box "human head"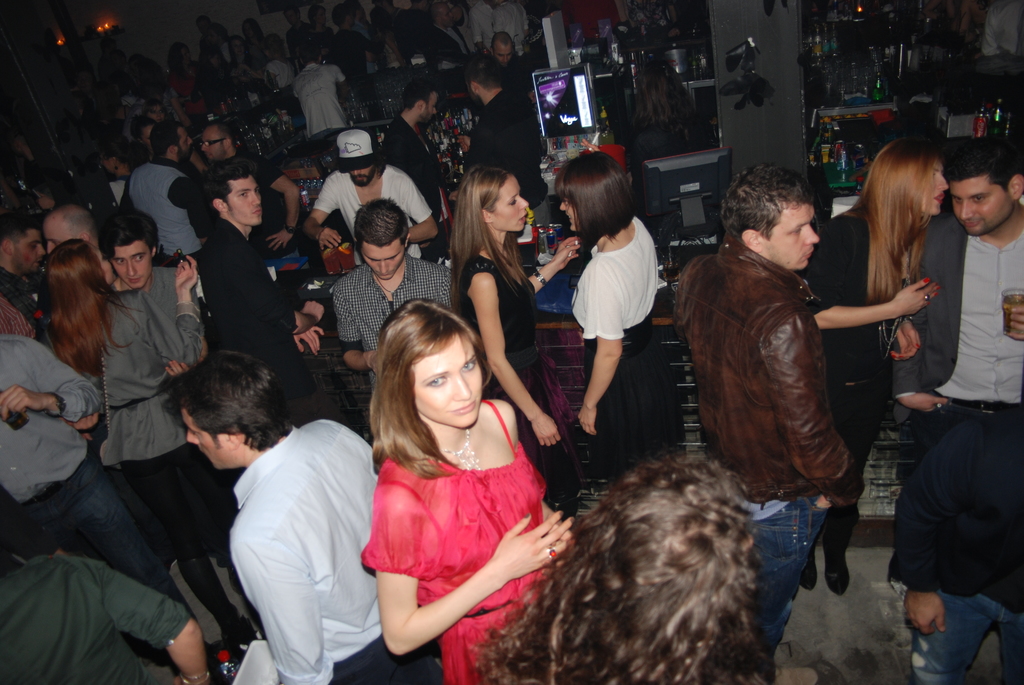
crop(44, 239, 116, 304)
